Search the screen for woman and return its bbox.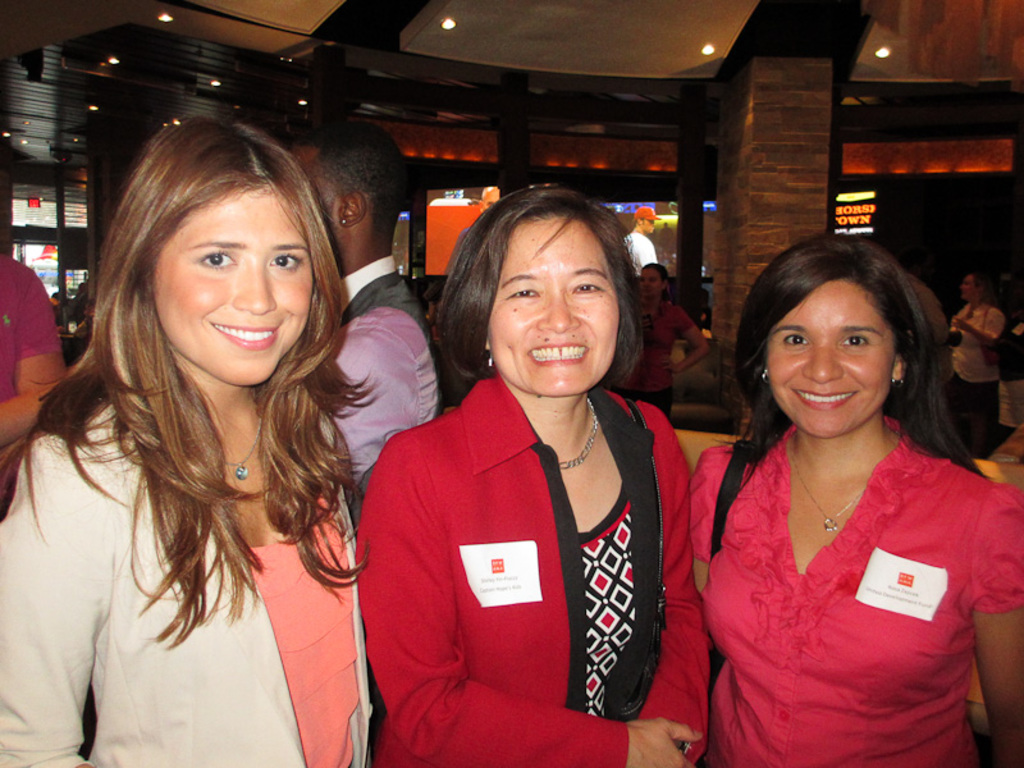
Found: bbox=[680, 234, 1023, 767].
